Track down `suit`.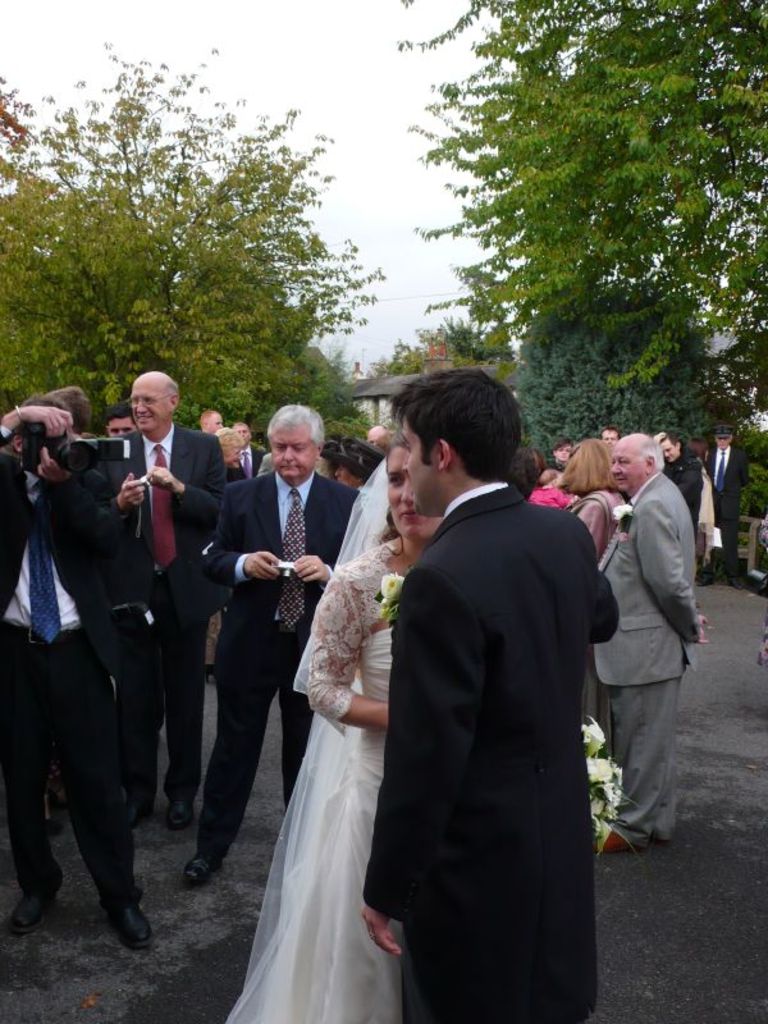
Tracked to 92:420:227:805.
